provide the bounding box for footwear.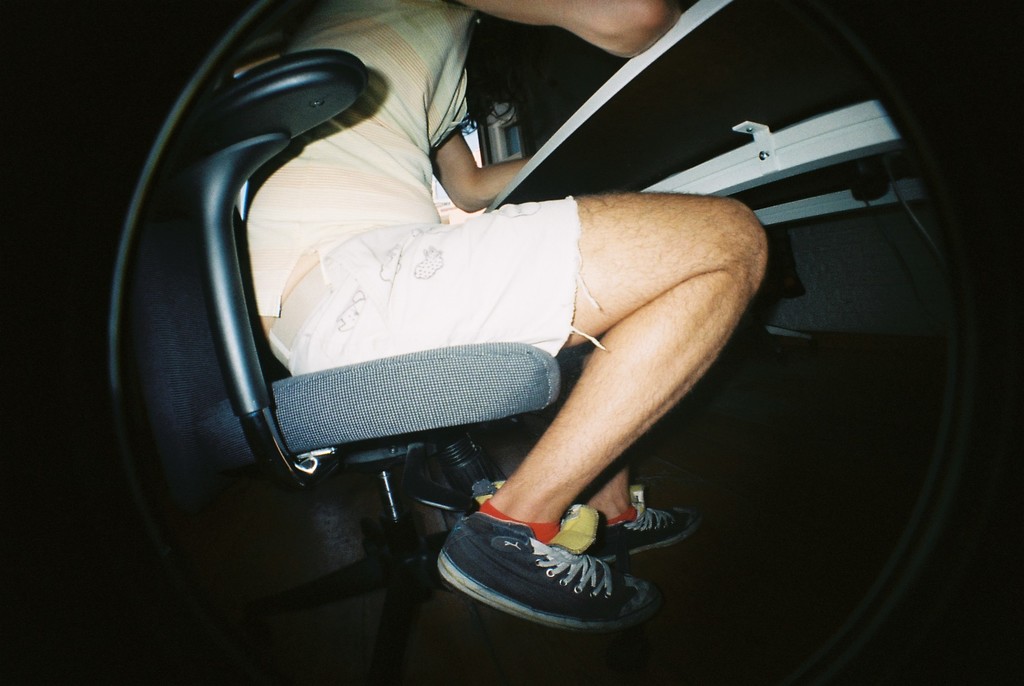
pyautogui.locateOnScreen(578, 494, 696, 563).
